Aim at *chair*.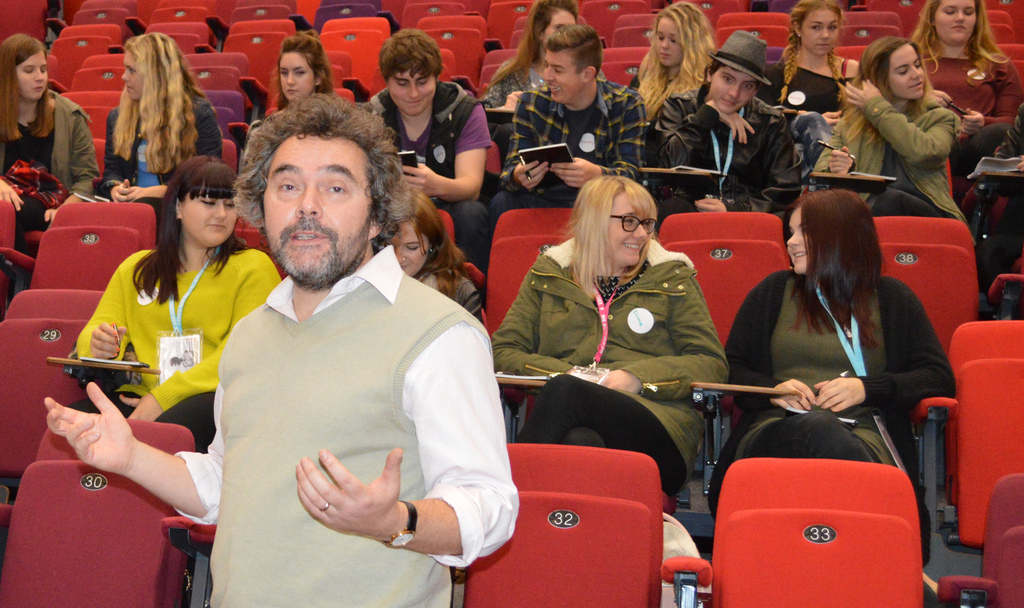
Aimed at 711,456,924,565.
